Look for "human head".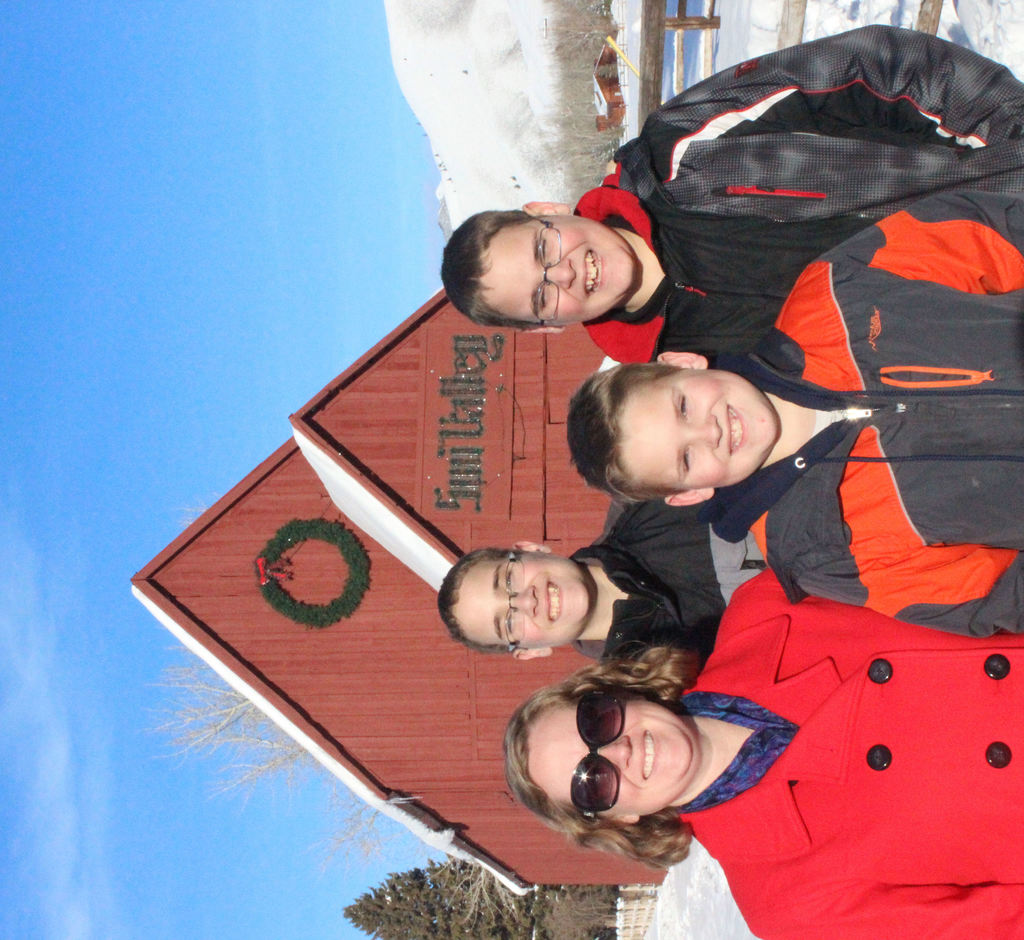
Found: BBox(439, 195, 637, 335).
